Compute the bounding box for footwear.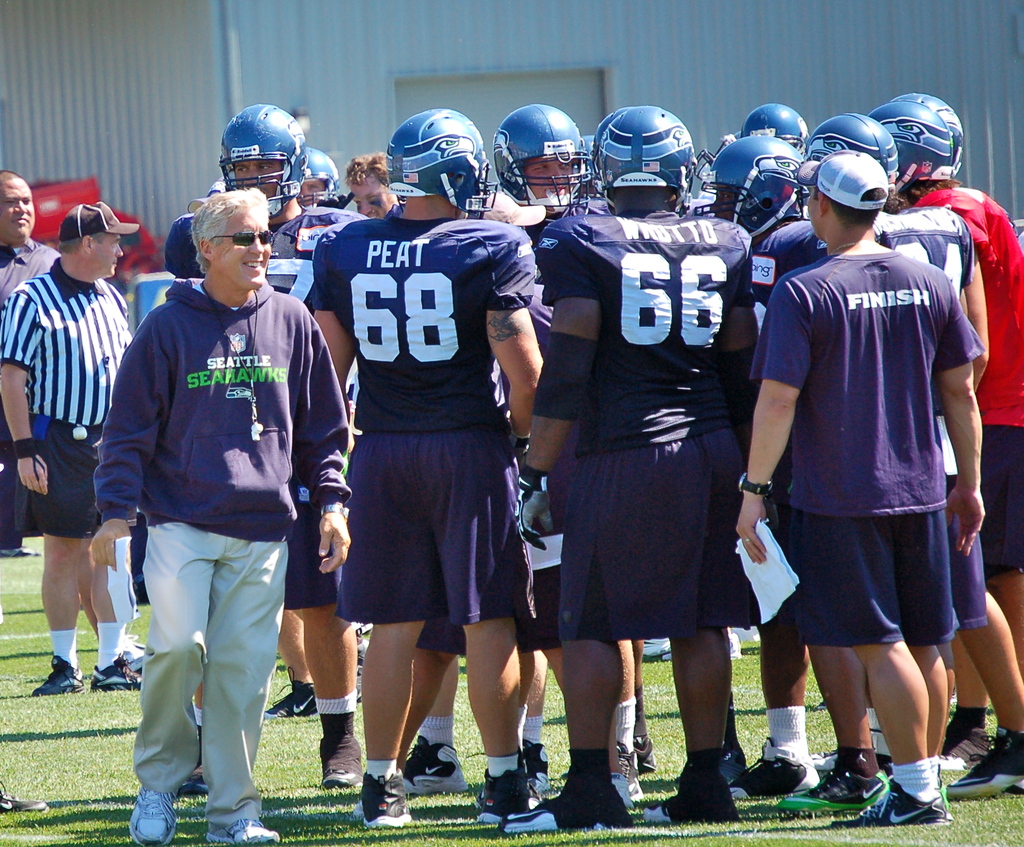
<box>267,662,322,722</box>.
